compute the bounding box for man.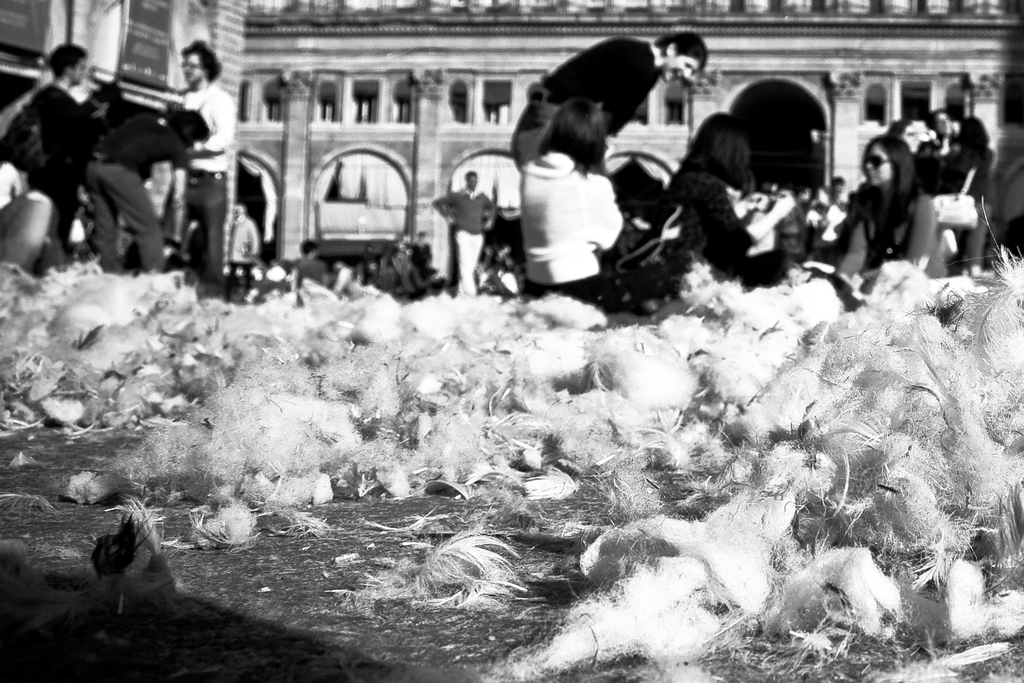
{"left": 431, "top": 168, "right": 497, "bottom": 289}.
